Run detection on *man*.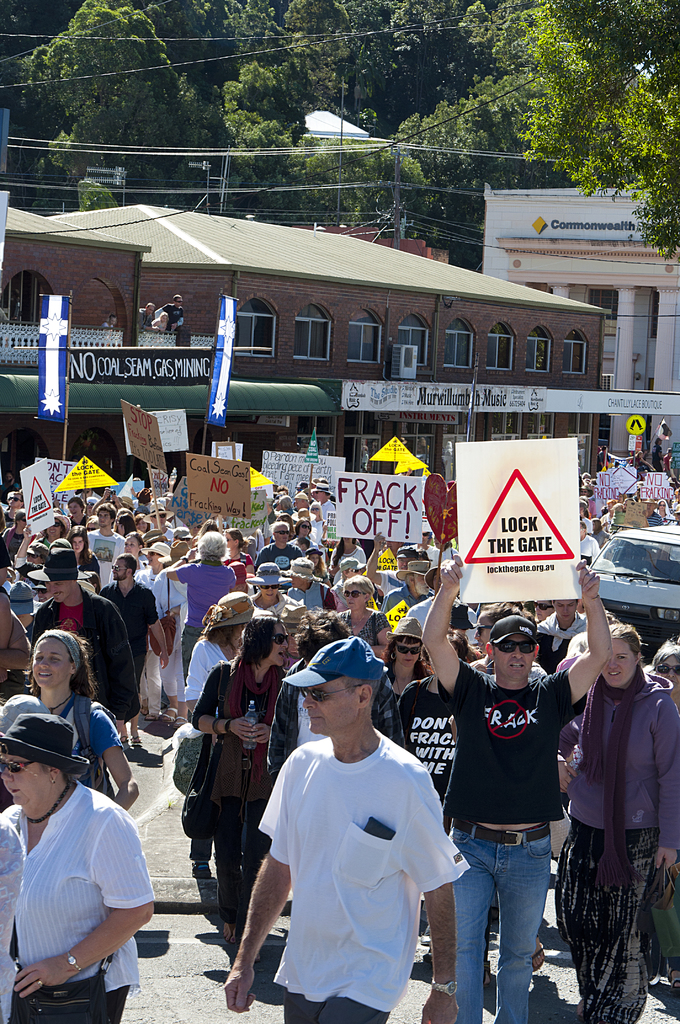
Result: {"x1": 579, "y1": 518, "x2": 601, "y2": 566}.
